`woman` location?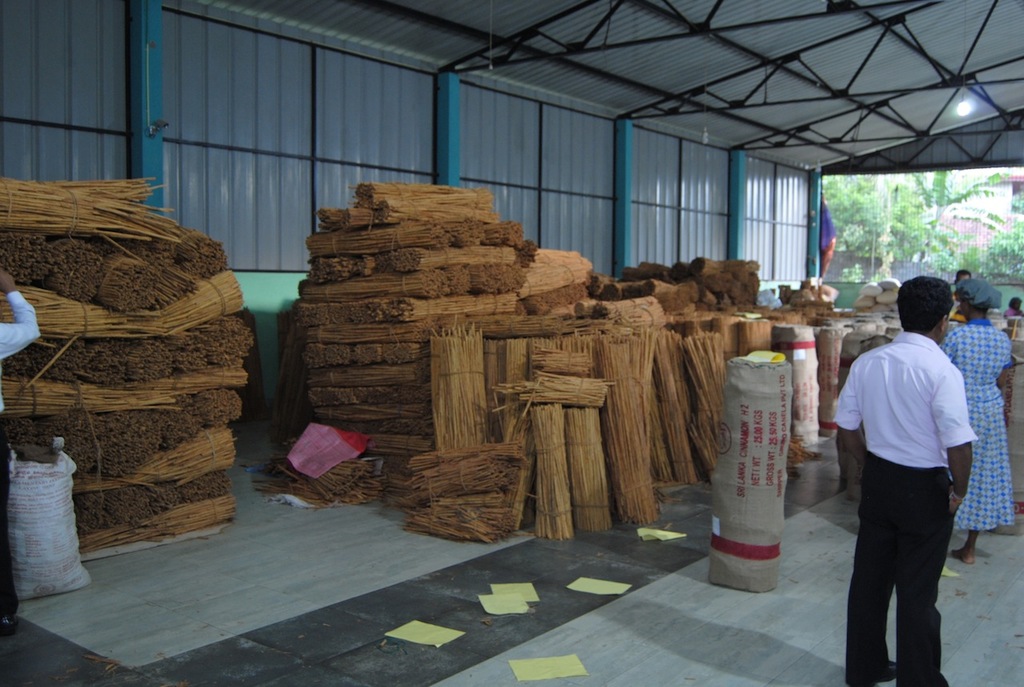
939, 282, 1014, 563
